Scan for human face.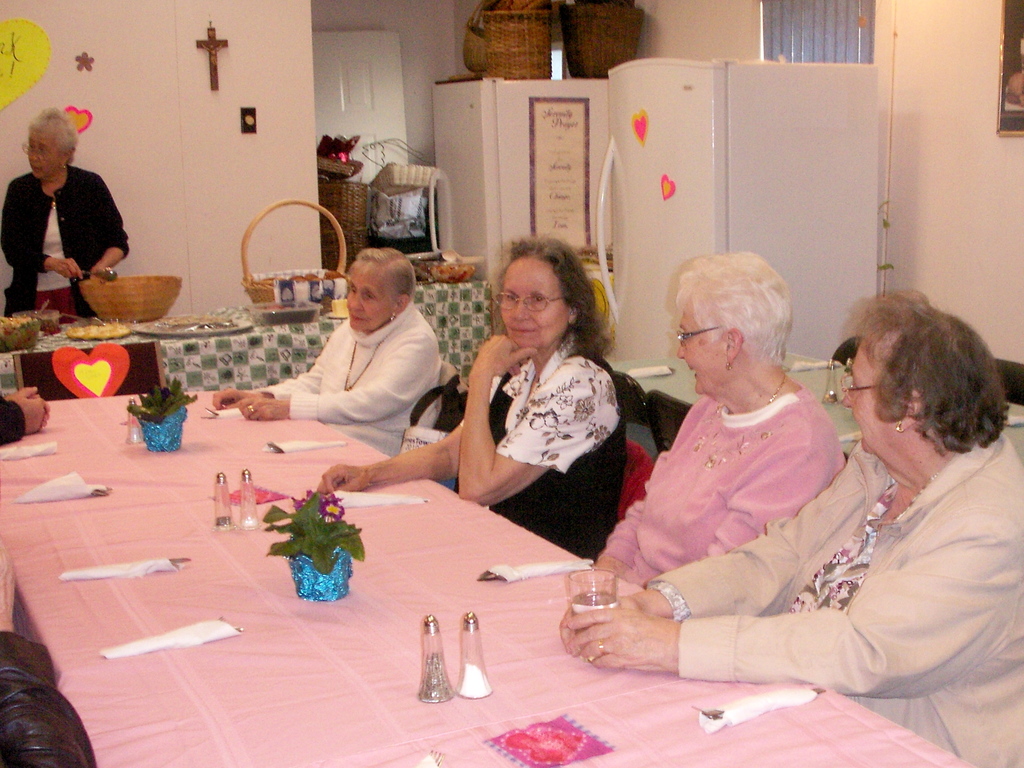
Scan result: bbox(498, 259, 566, 349).
